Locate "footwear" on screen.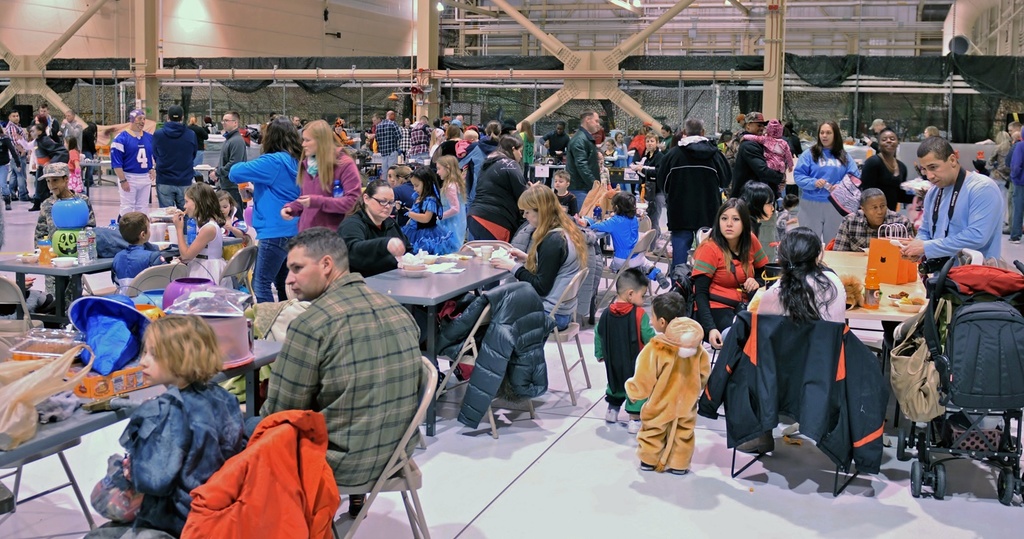
On screen at bbox(600, 406, 621, 423).
